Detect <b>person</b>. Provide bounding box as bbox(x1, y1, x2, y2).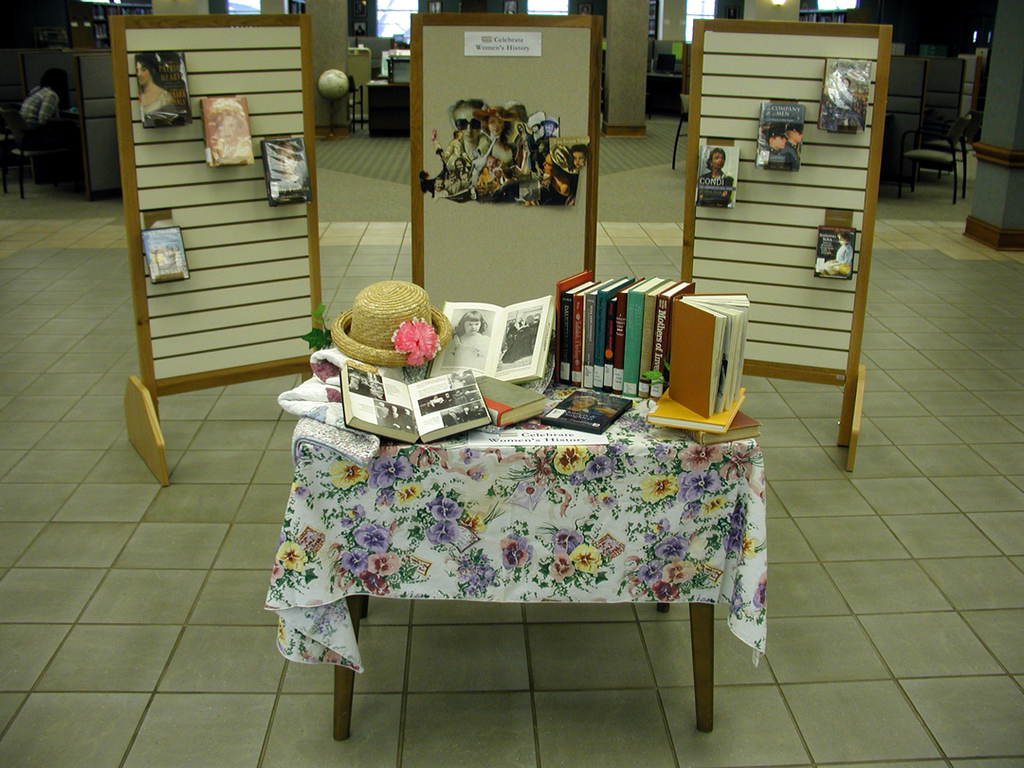
bbox(428, 395, 445, 414).
